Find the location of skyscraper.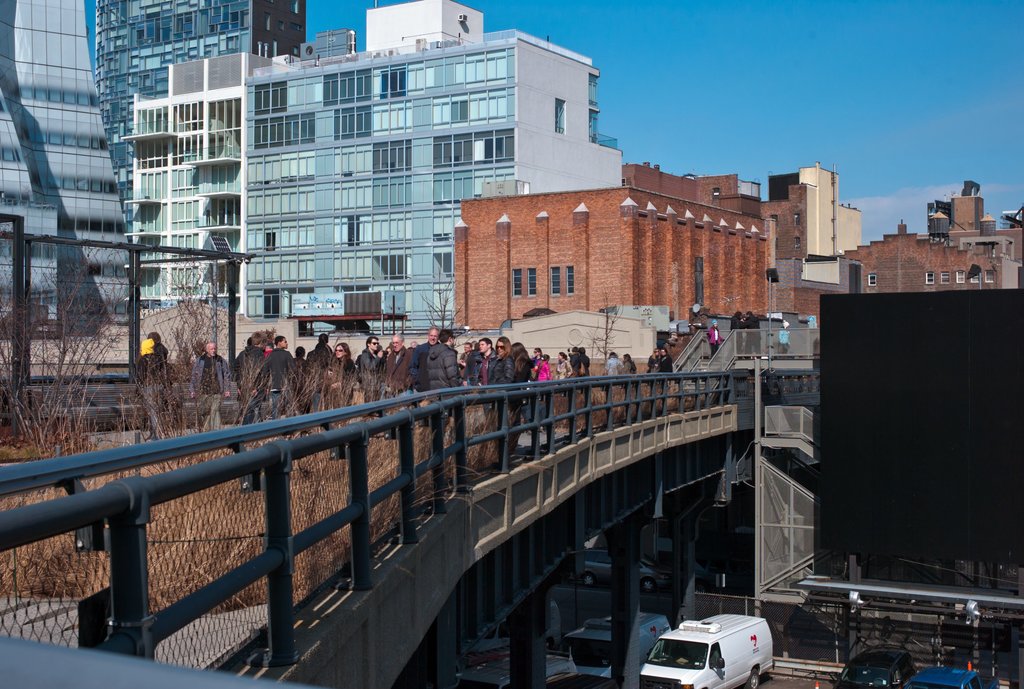
Location: bbox(95, 0, 314, 250).
